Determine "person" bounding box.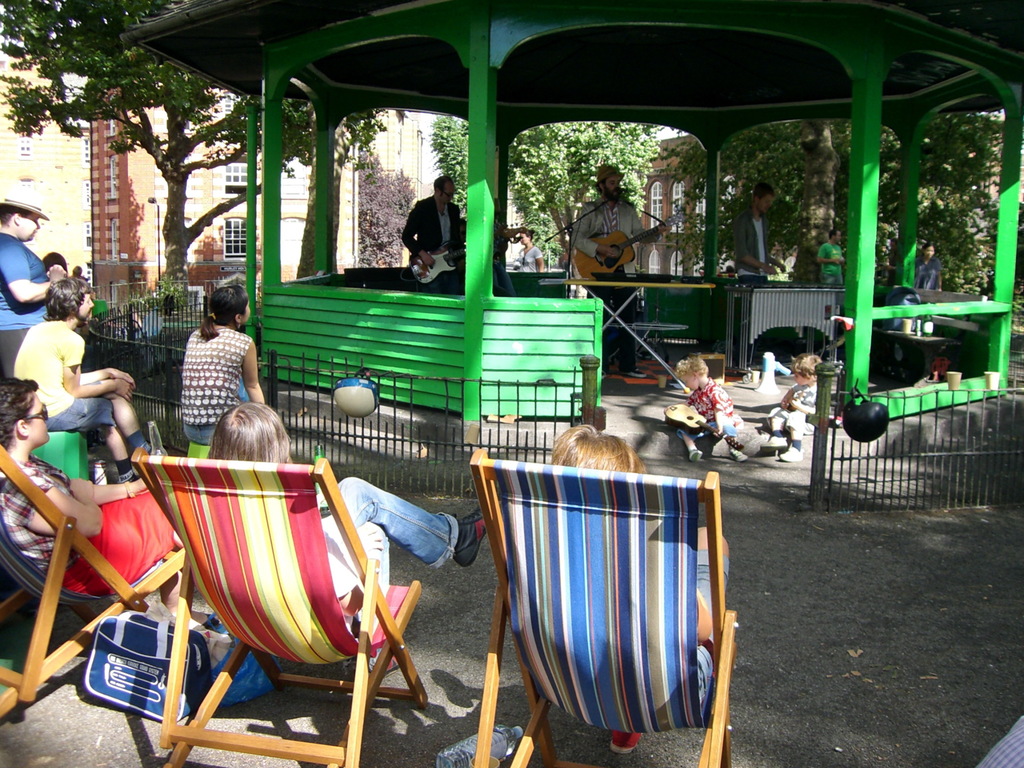
Determined: <bbox>10, 273, 149, 495</bbox>.
